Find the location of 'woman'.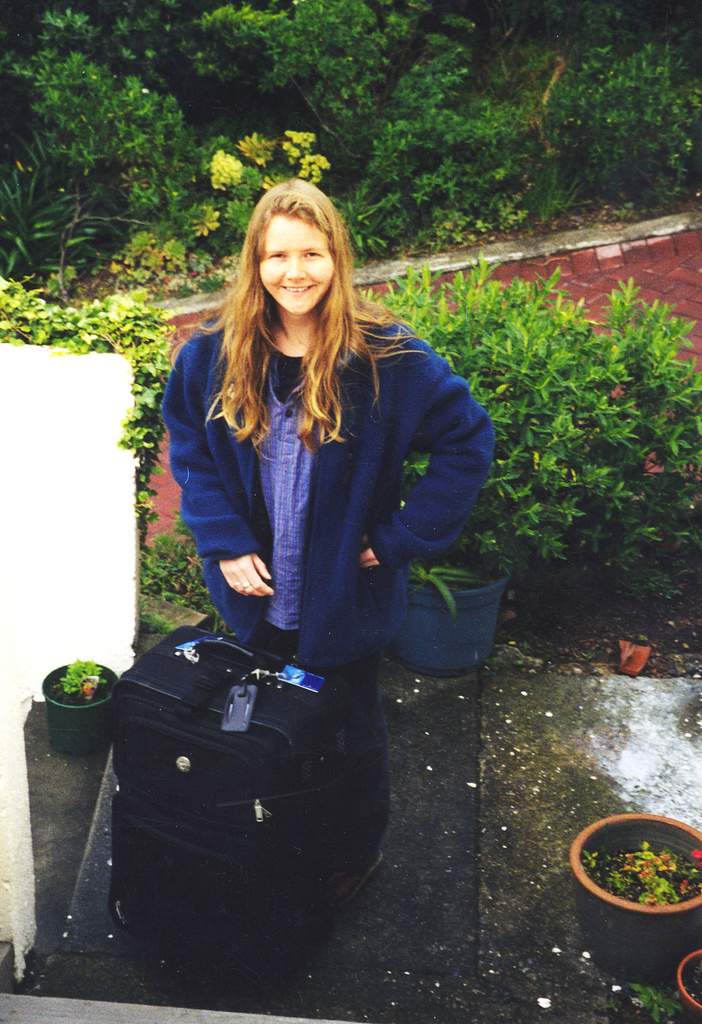
Location: 133/151/480/764.
